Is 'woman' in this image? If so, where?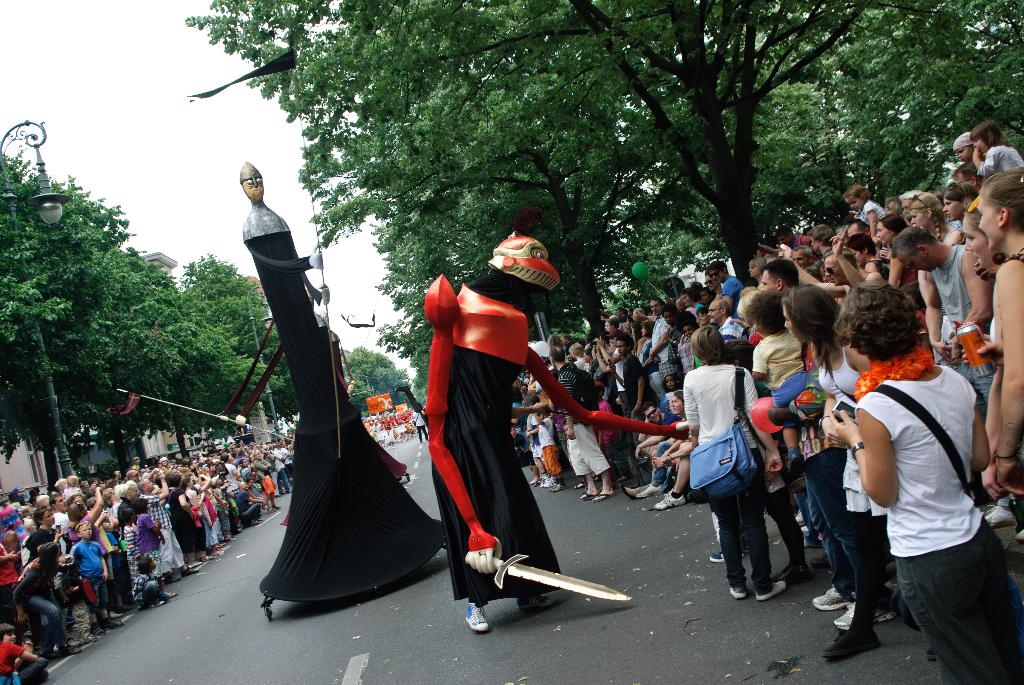
Yes, at 250/448/282/518.
